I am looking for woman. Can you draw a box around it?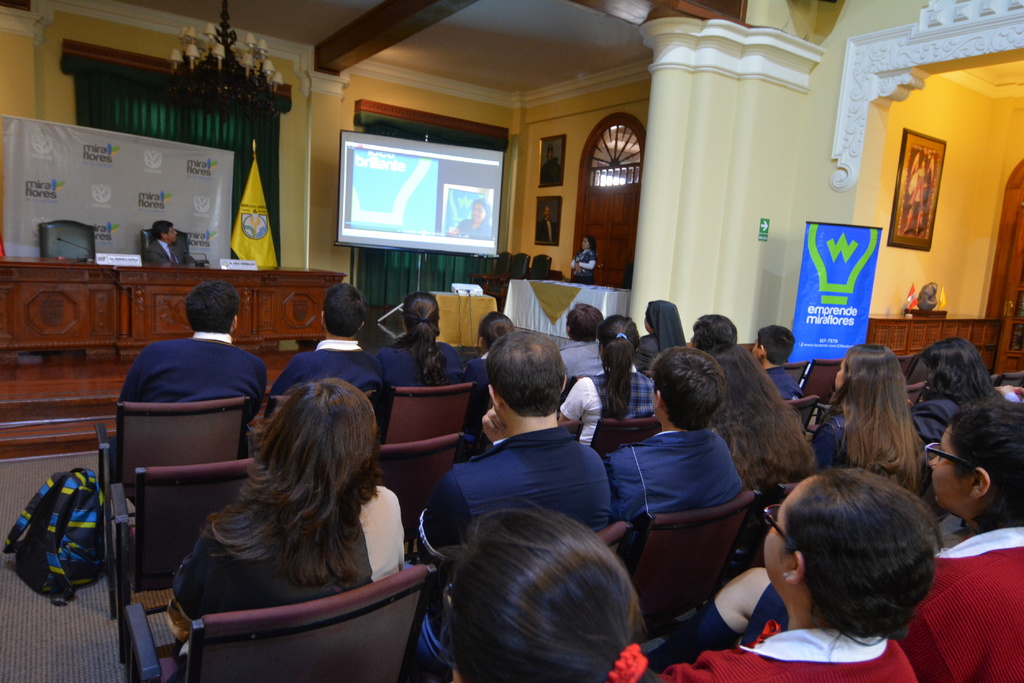
Sure, the bounding box is select_region(559, 314, 653, 449).
